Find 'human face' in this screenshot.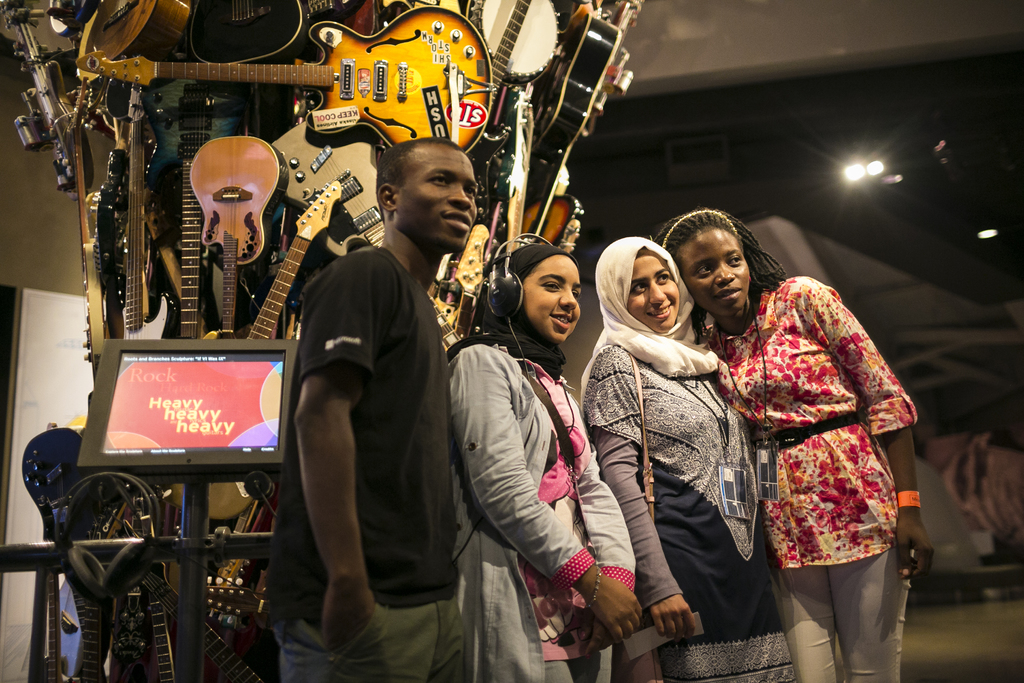
The bounding box for 'human face' is pyautogui.locateOnScreen(616, 244, 685, 335).
